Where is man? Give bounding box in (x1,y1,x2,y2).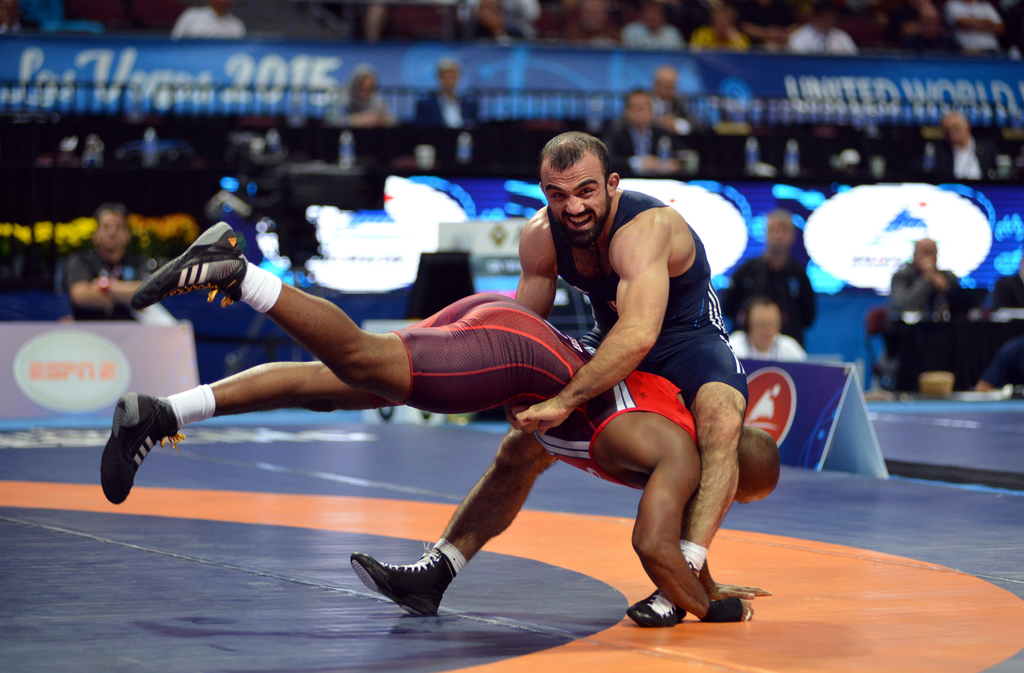
(945,0,1008,58).
